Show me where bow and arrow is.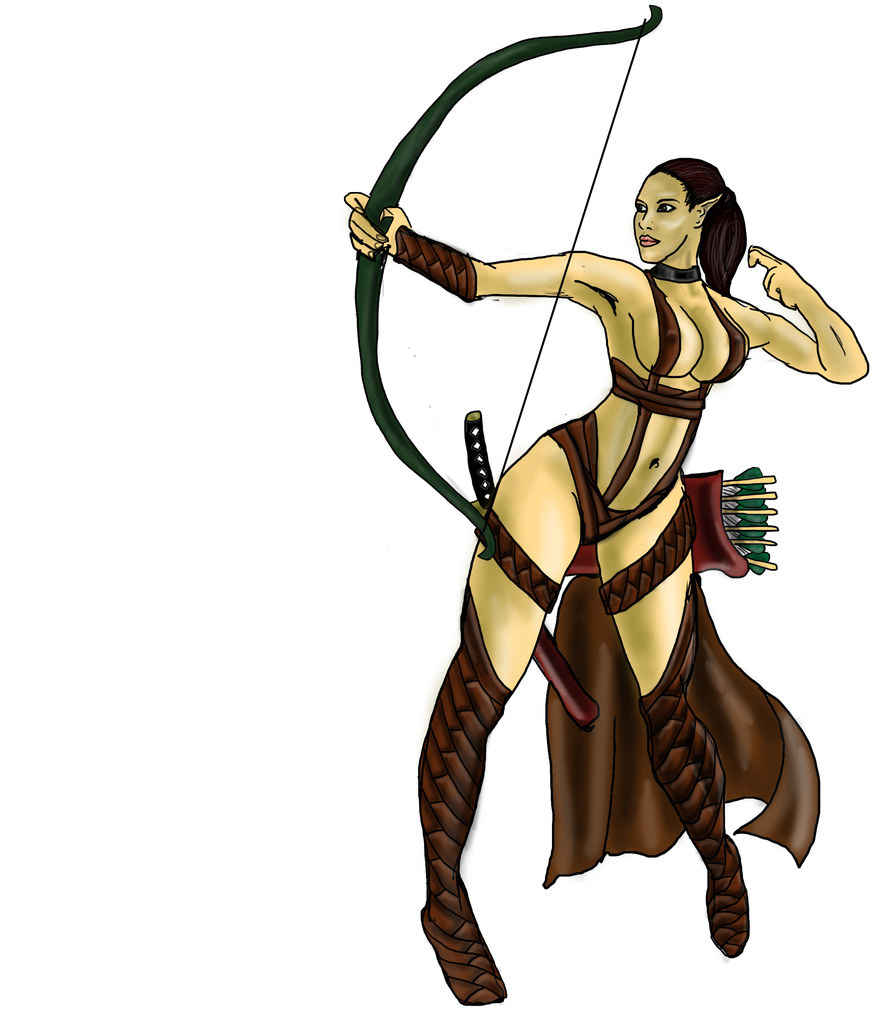
bow and arrow is at Rect(720, 470, 773, 582).
